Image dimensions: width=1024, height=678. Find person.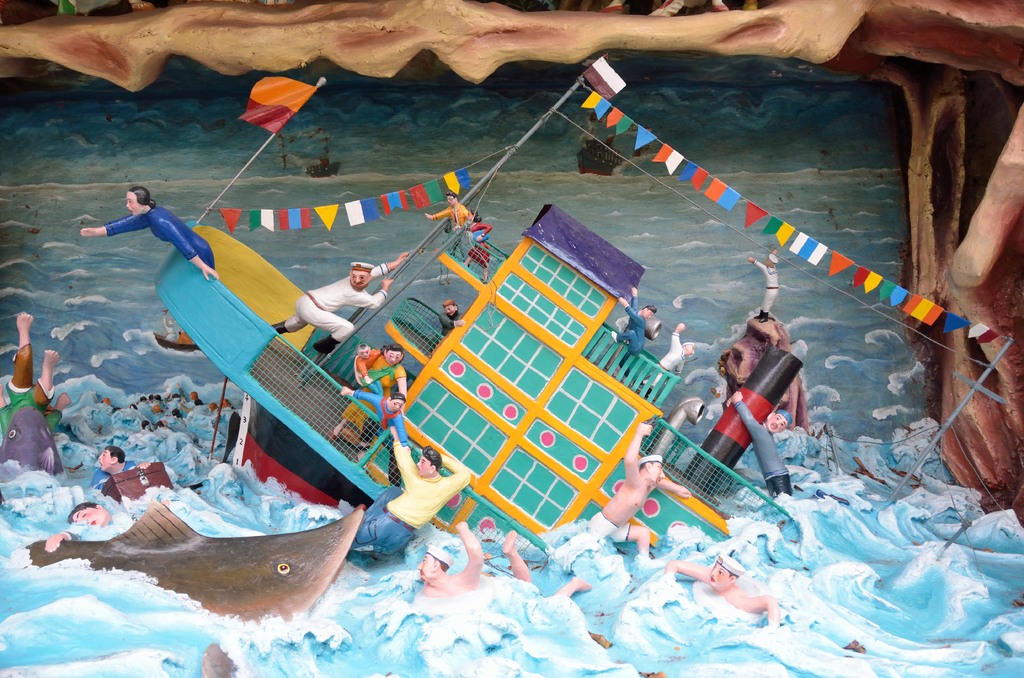
(271, 250, 407, 357).
